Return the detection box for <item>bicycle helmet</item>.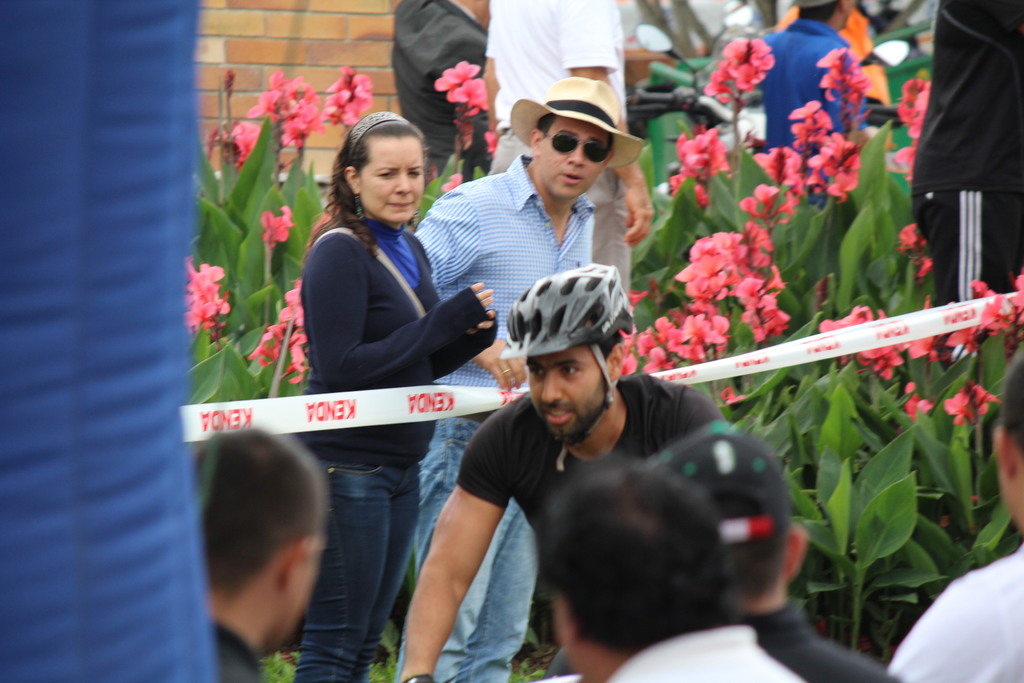
<region>494, 261, 629, 403</region>.
